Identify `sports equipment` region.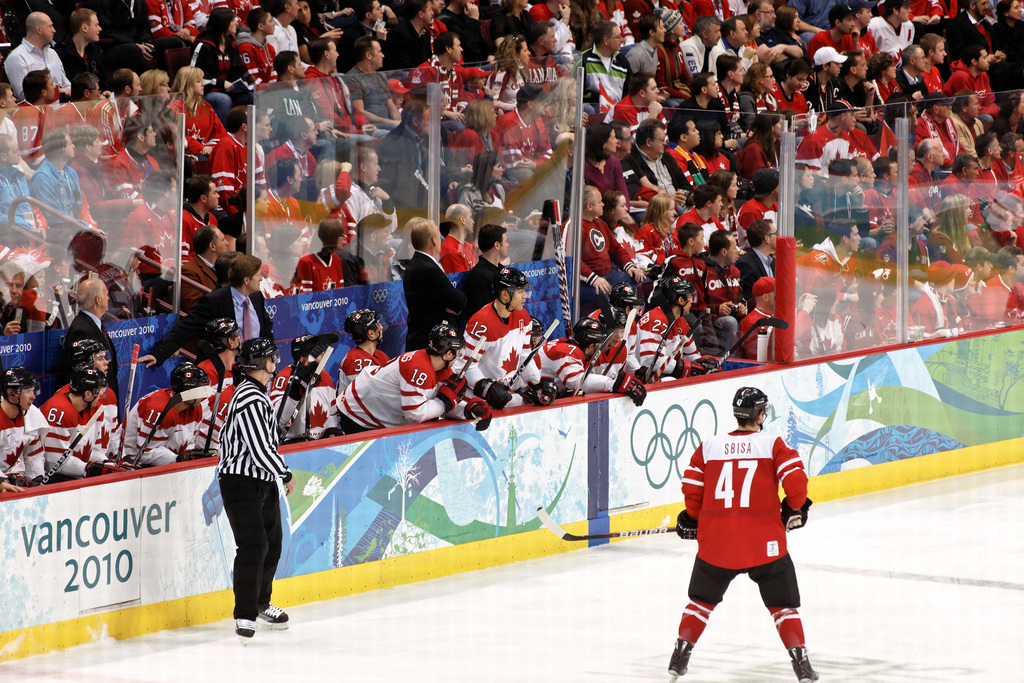
Region: crop(477, 317, 566, 431).
